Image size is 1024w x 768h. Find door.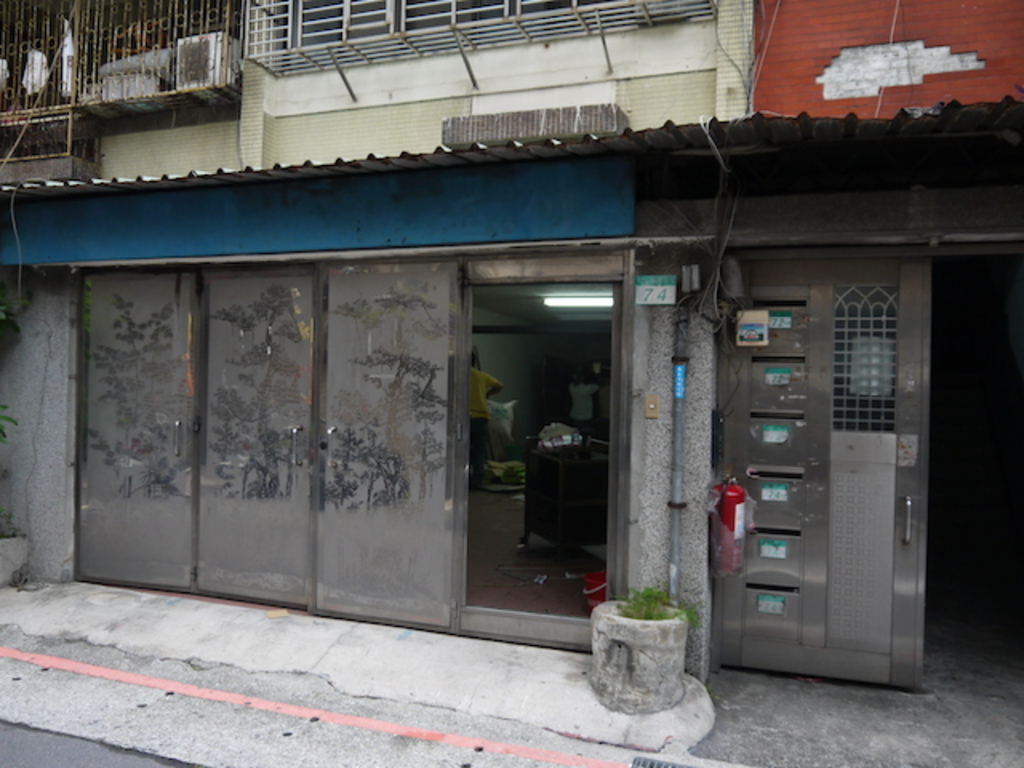
[80,272,195,592].
